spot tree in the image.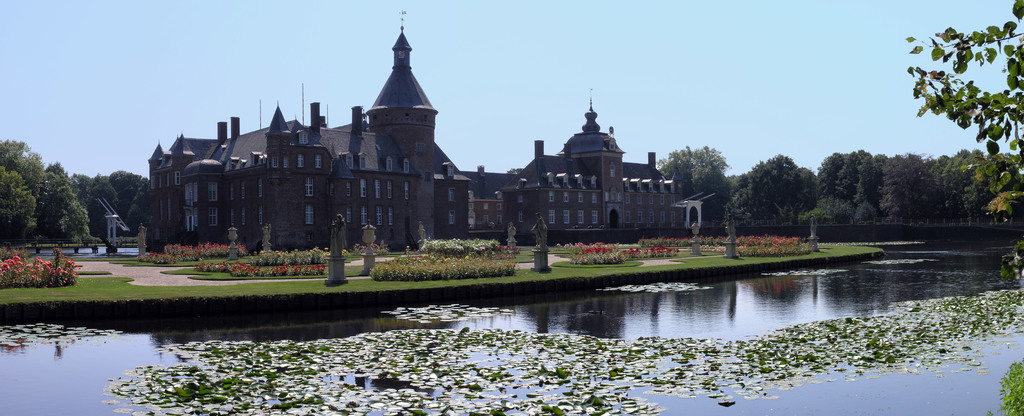
tree found at region(0, 134, 47, 251).
